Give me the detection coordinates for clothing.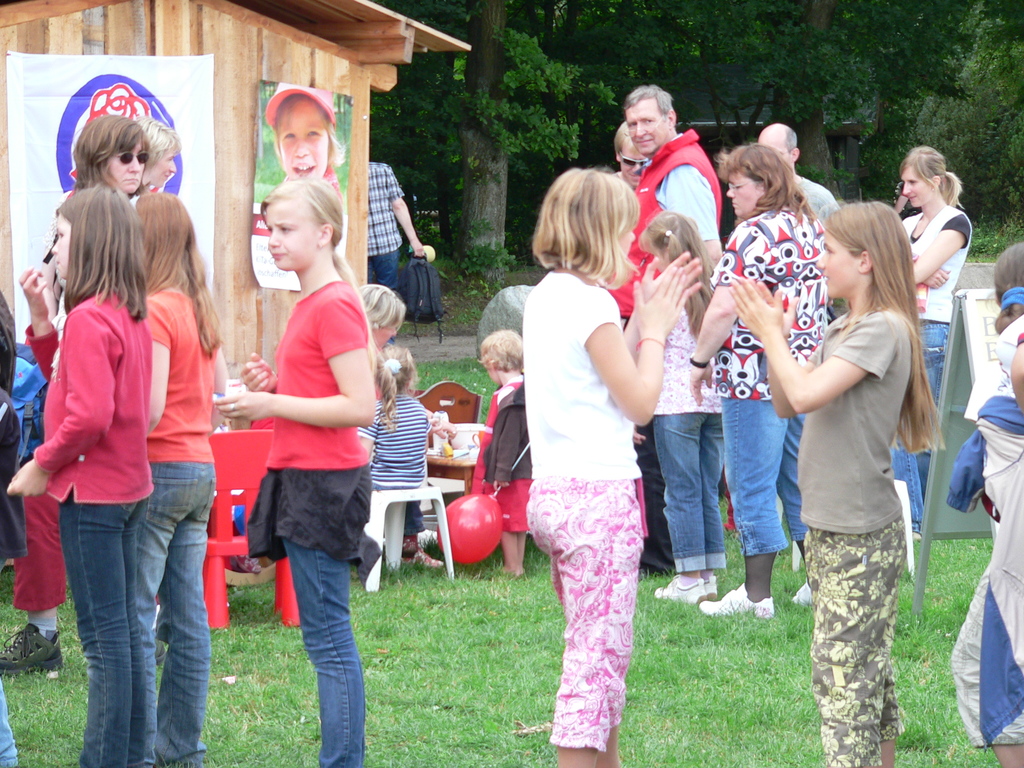
bbox=(705, 204, 834, 554).
